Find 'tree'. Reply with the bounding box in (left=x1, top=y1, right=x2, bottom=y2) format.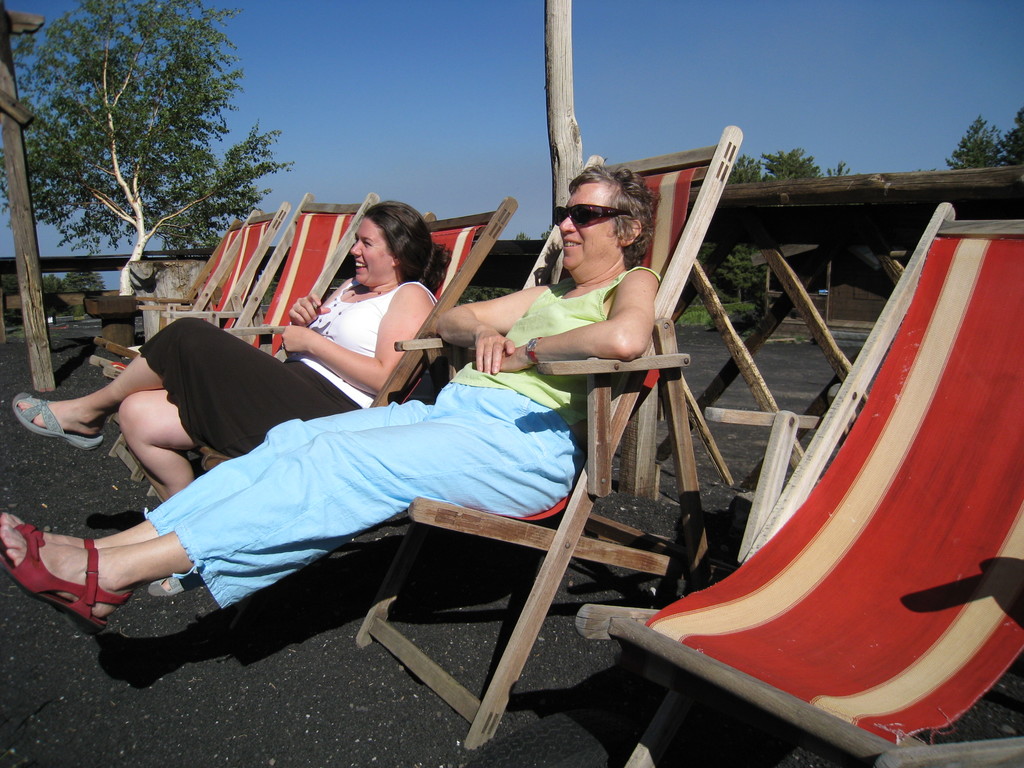
(left=945, top=104, right=1023, bottom=172).
